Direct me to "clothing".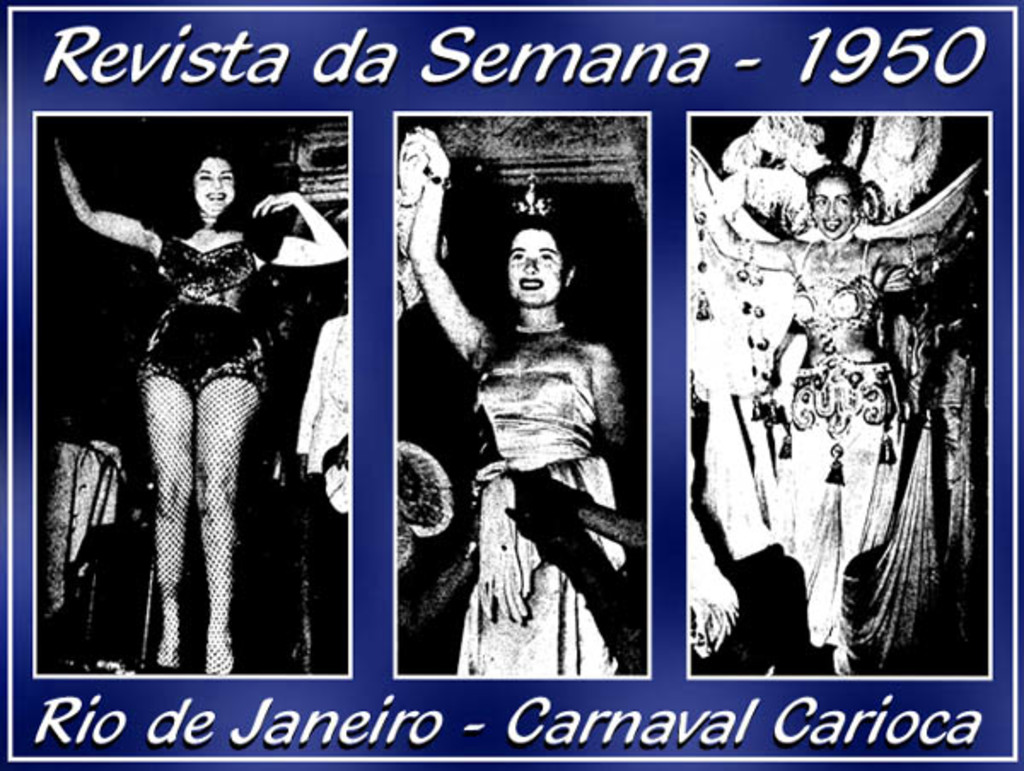
Direction: 459,329,621,684.
